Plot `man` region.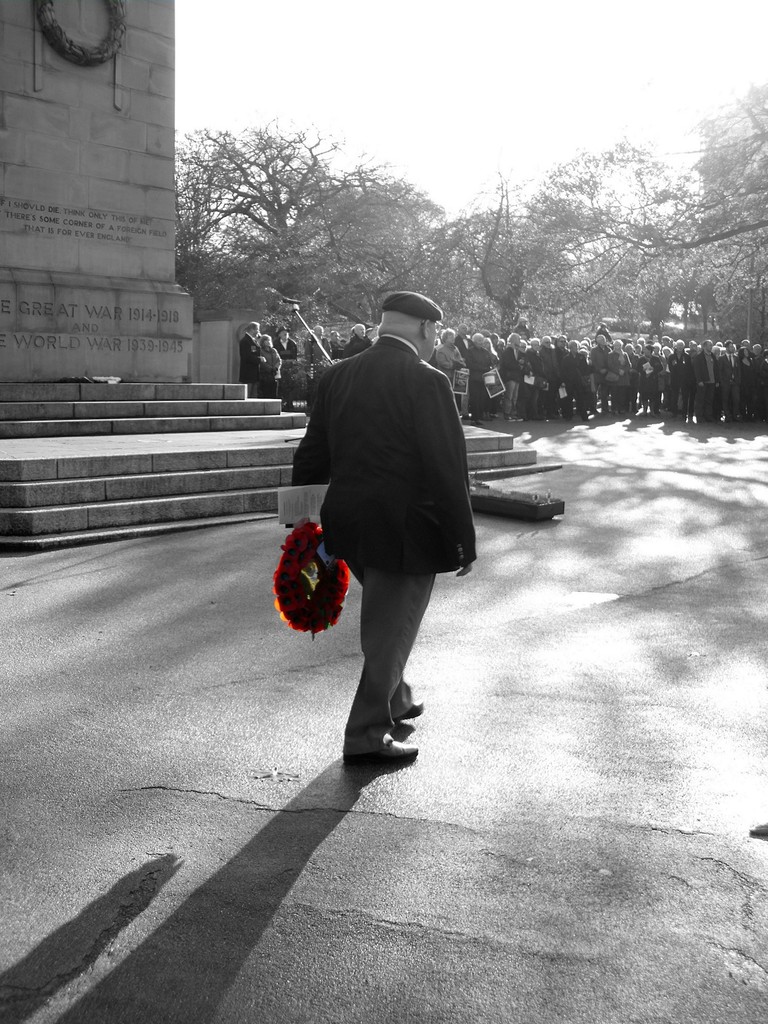
Plotted at [280, 280, 488, 762].
